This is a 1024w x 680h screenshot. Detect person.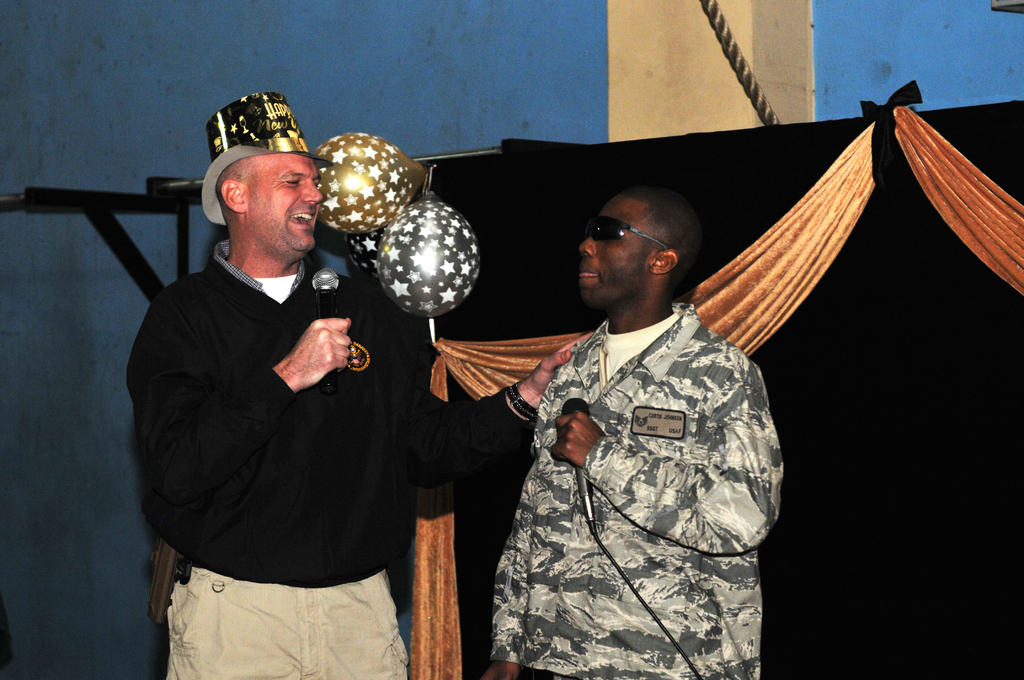
l=129, t=88, r=600, b=679.
